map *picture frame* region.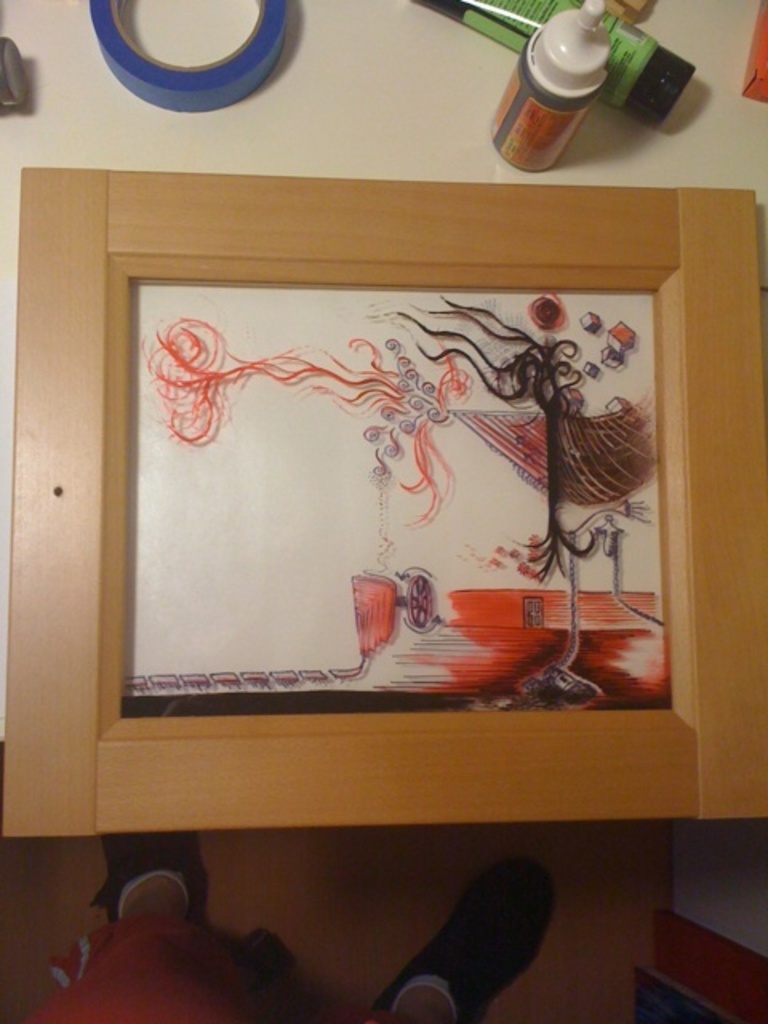
Mapped to [left=3, top=165, right=766, bottom=832].
